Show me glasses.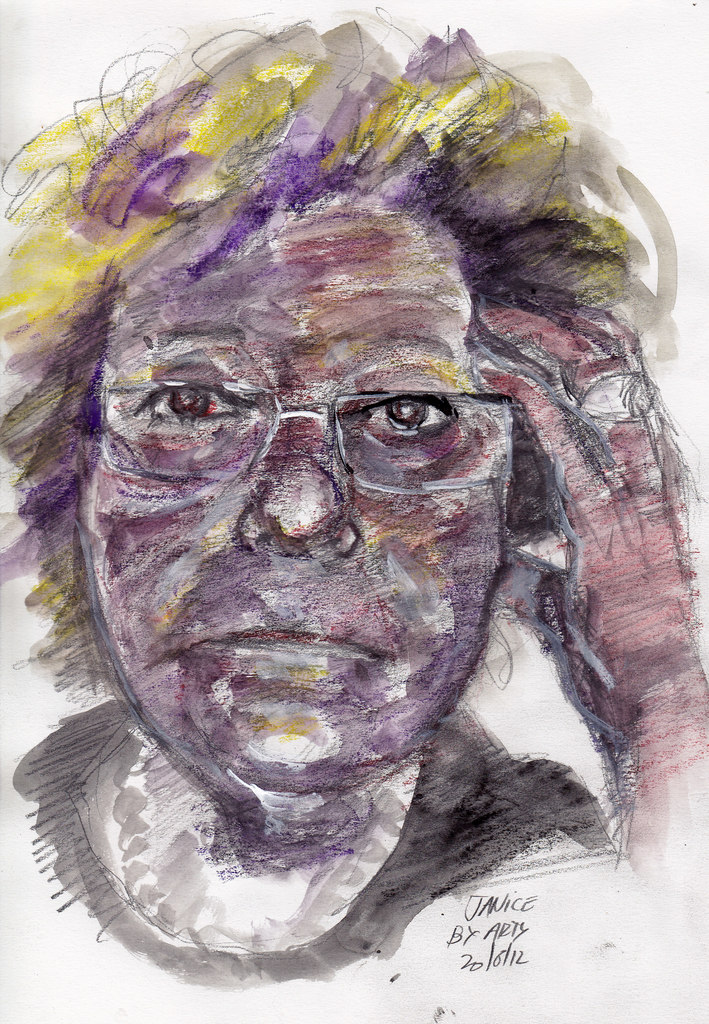
glasses is here: (93, 378, 515, 497).
